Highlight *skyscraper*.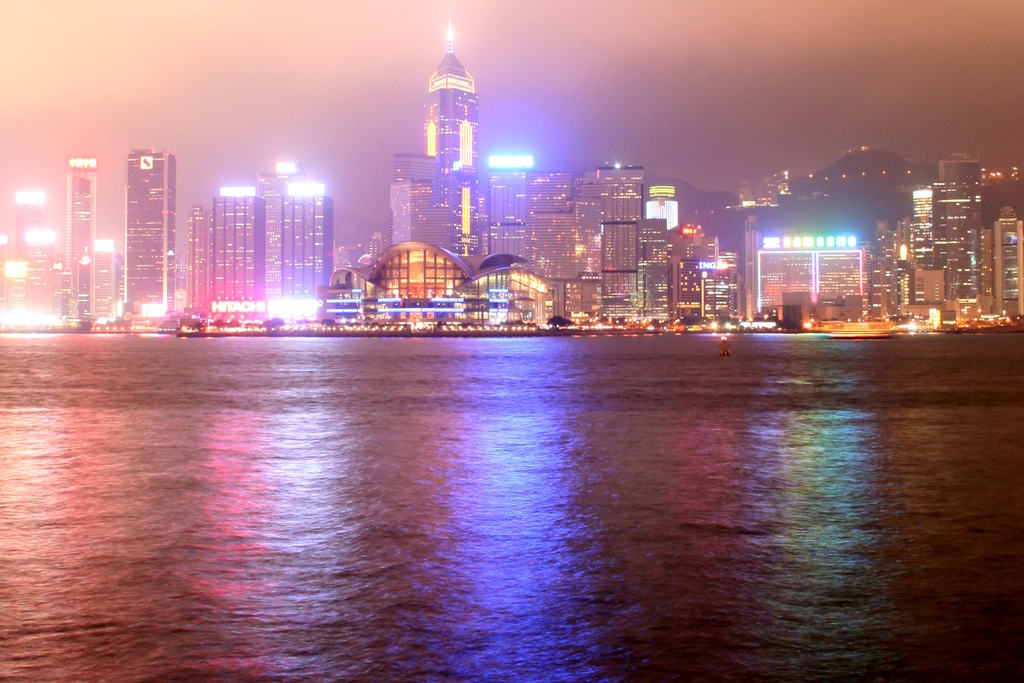
Highlighted region: x1=531, y1=181, x2=588, y2=327.
